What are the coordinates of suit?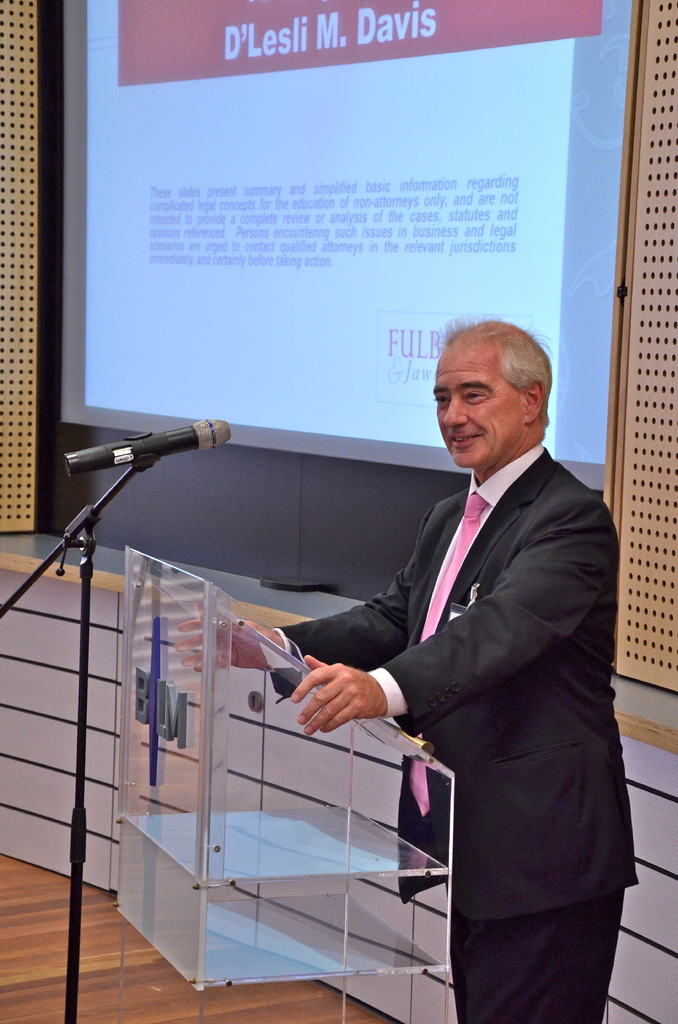
left=320, top=368, right=645, bottom=1005.
